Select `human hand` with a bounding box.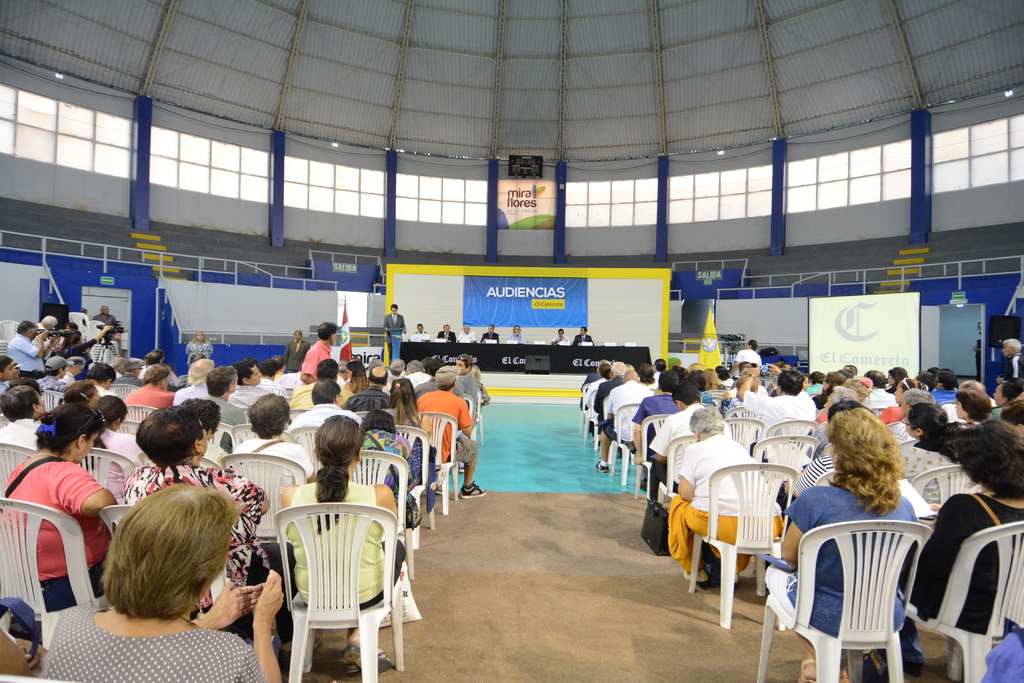
bbox(482, 335, 491, 344).
